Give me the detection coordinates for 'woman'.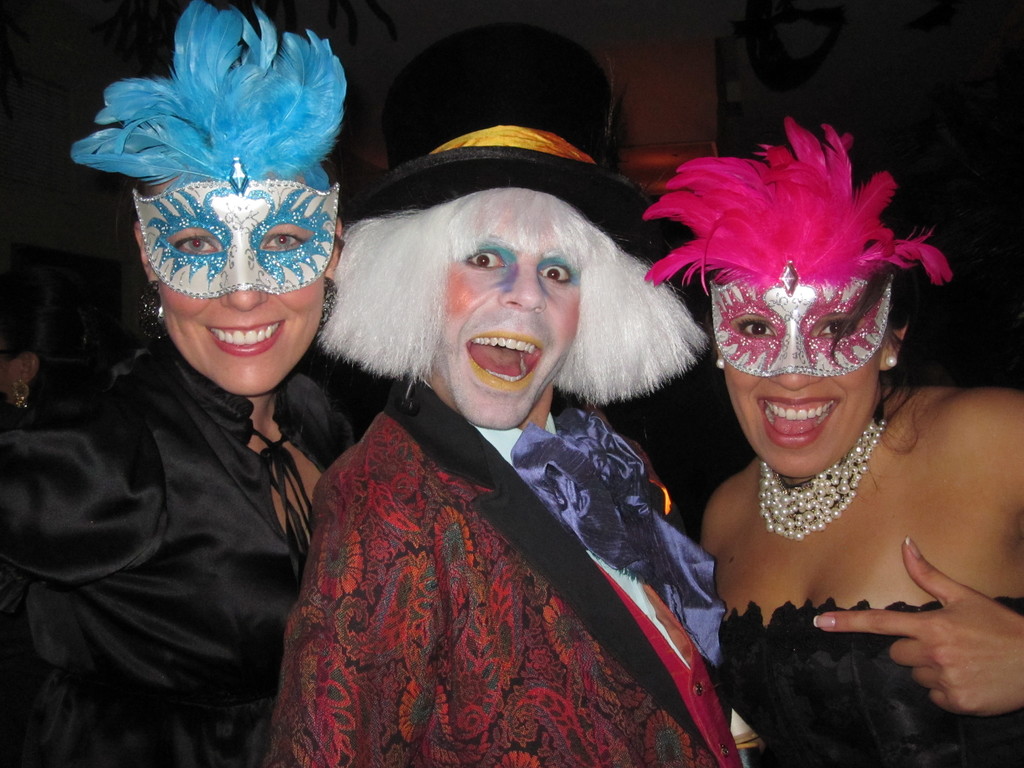
638/152/1023/748.
